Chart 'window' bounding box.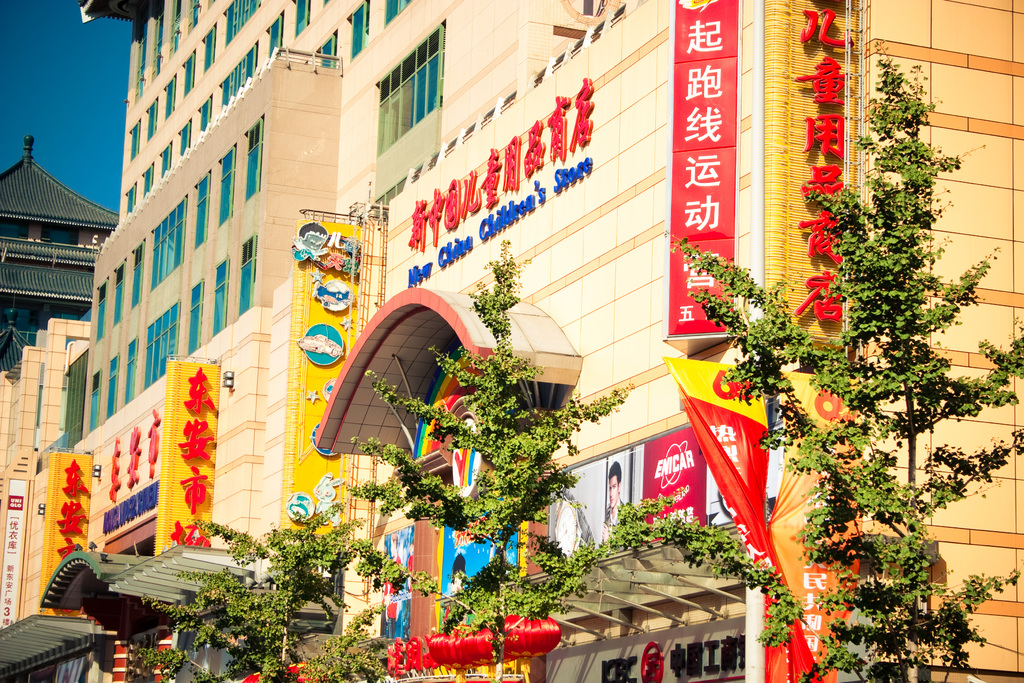
Charted: {"left": 92, "top": 288, "right": 100, "bottom": 352}.
